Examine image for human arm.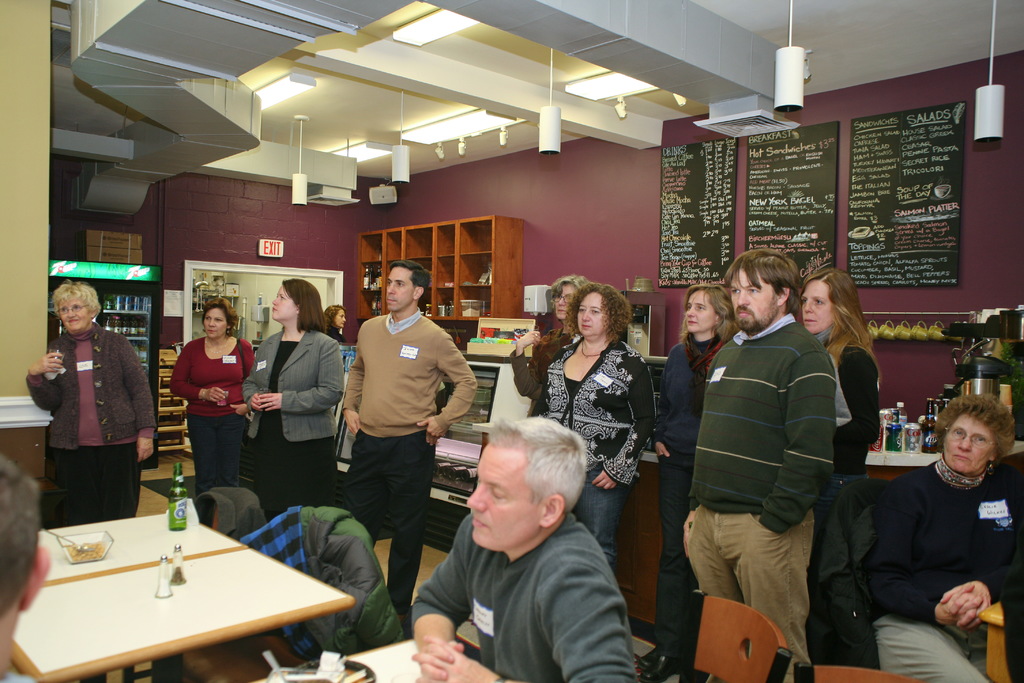
Examination result: {"left": 509, "top": 323, "right": 548, "bottom": 394}.
